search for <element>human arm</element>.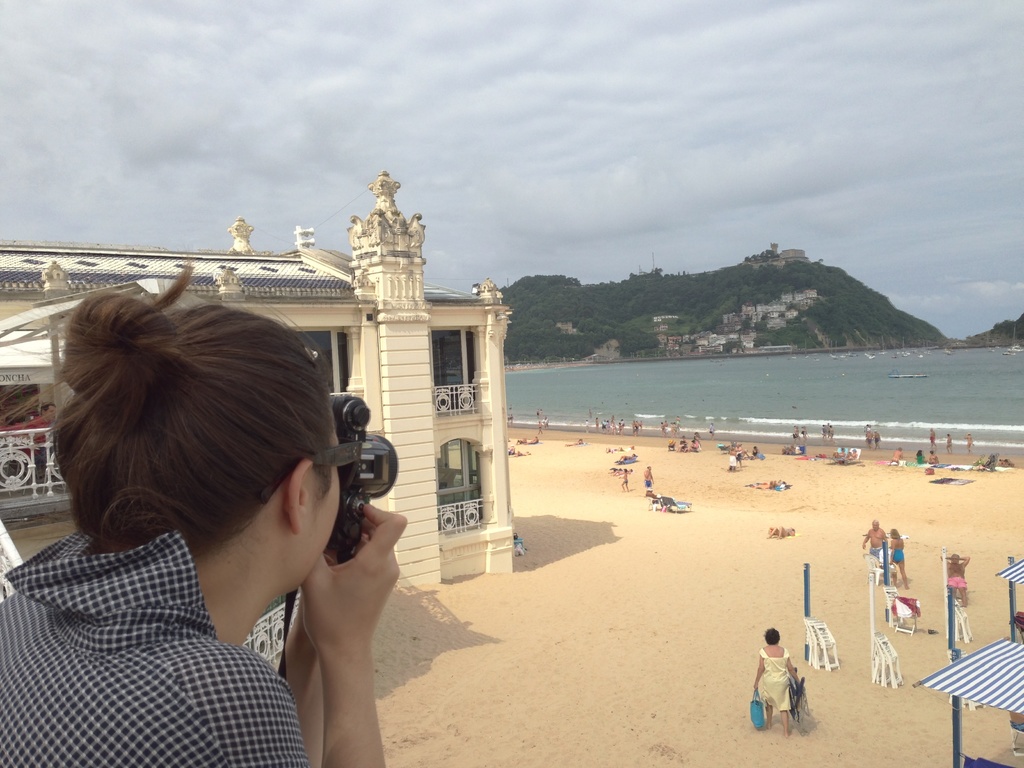
Found at left=887, top=539, right=895, bottom=564.
